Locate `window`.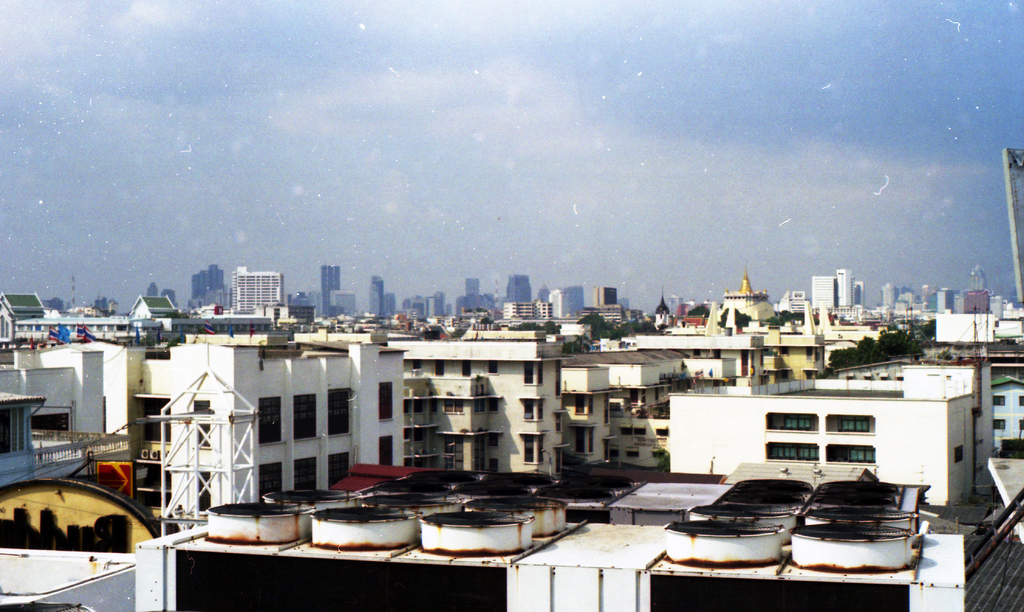
Bounding box: 764,444,819,459.
